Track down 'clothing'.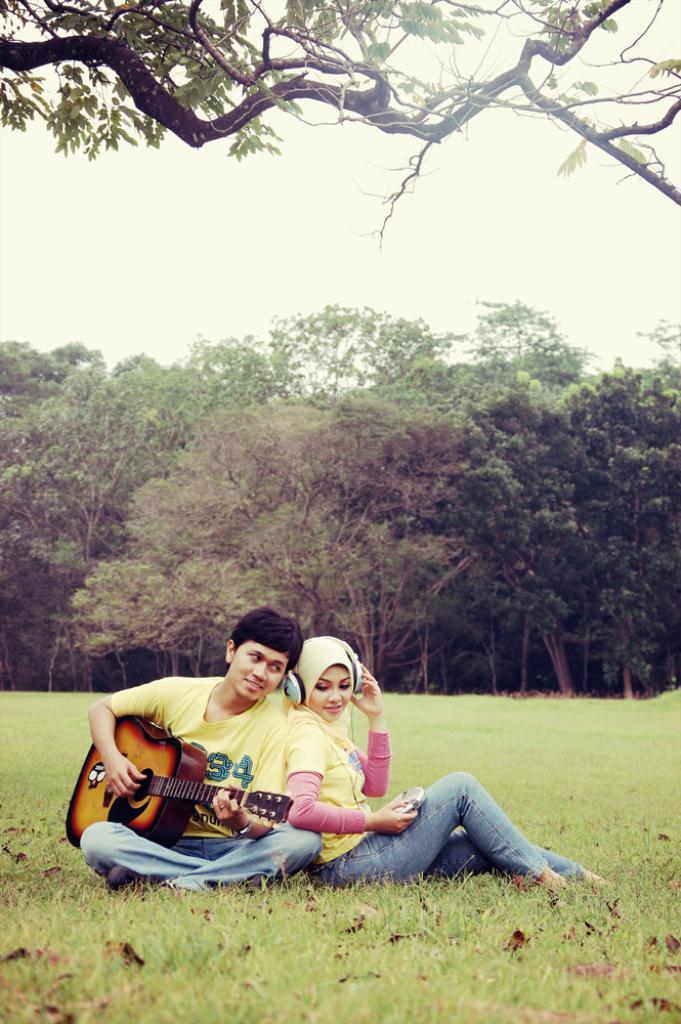
Tracked to {"x1": 329, "y1": 778, "x2": 593, "y2": 904}.
